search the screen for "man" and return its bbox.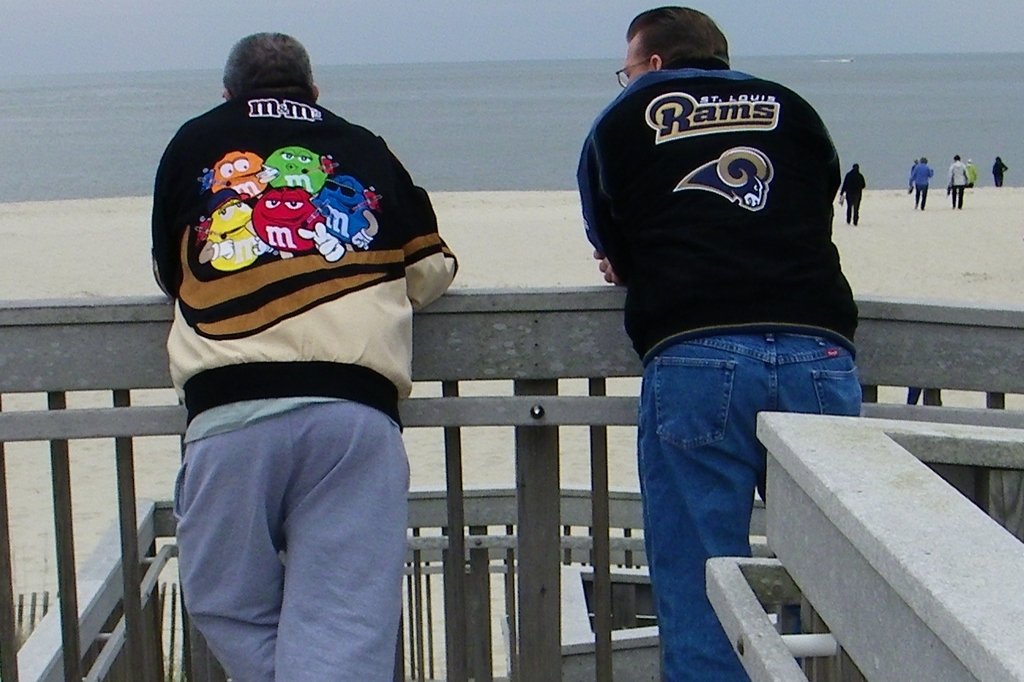
Found: bbox=(839, 164, 868, 224).
